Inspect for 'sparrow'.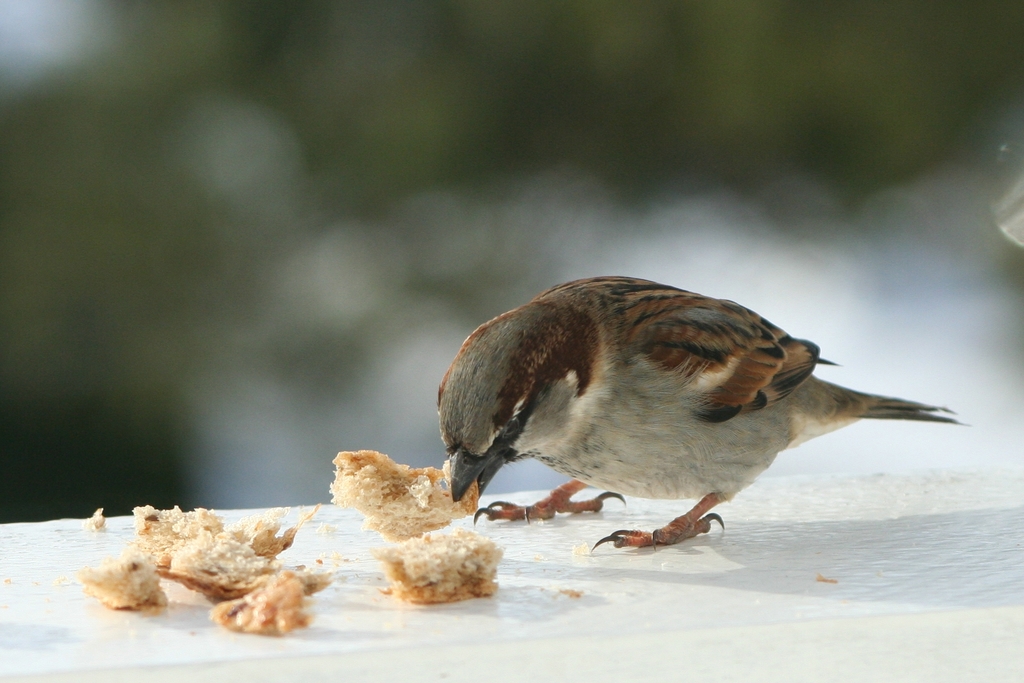
Inspection: 435 272 970 548.
